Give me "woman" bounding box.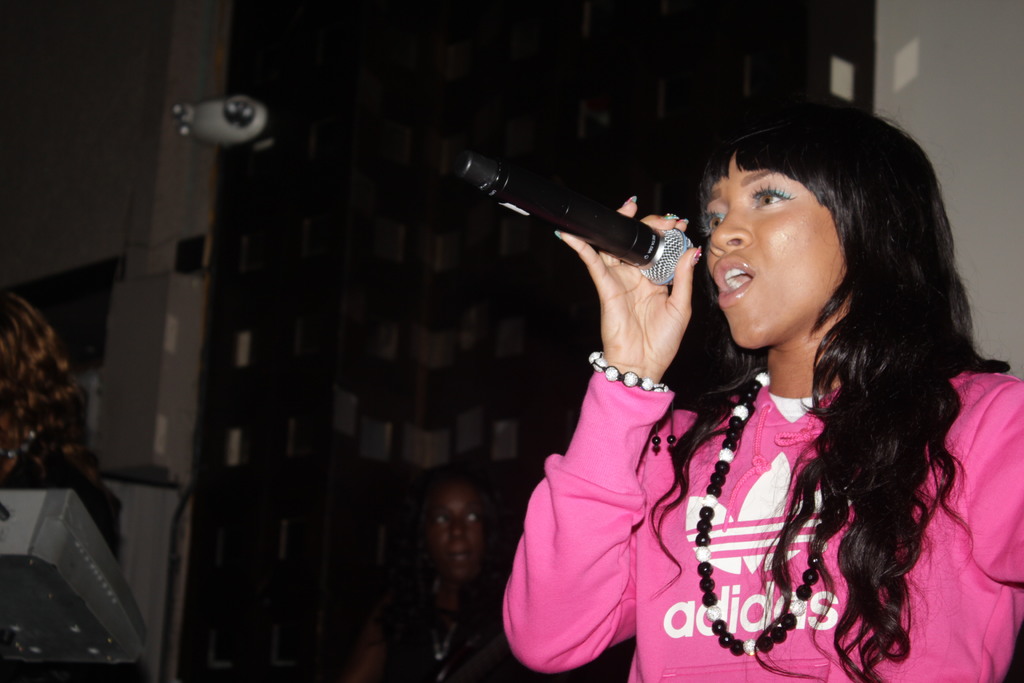
crop(0, 293, 120, 556).
